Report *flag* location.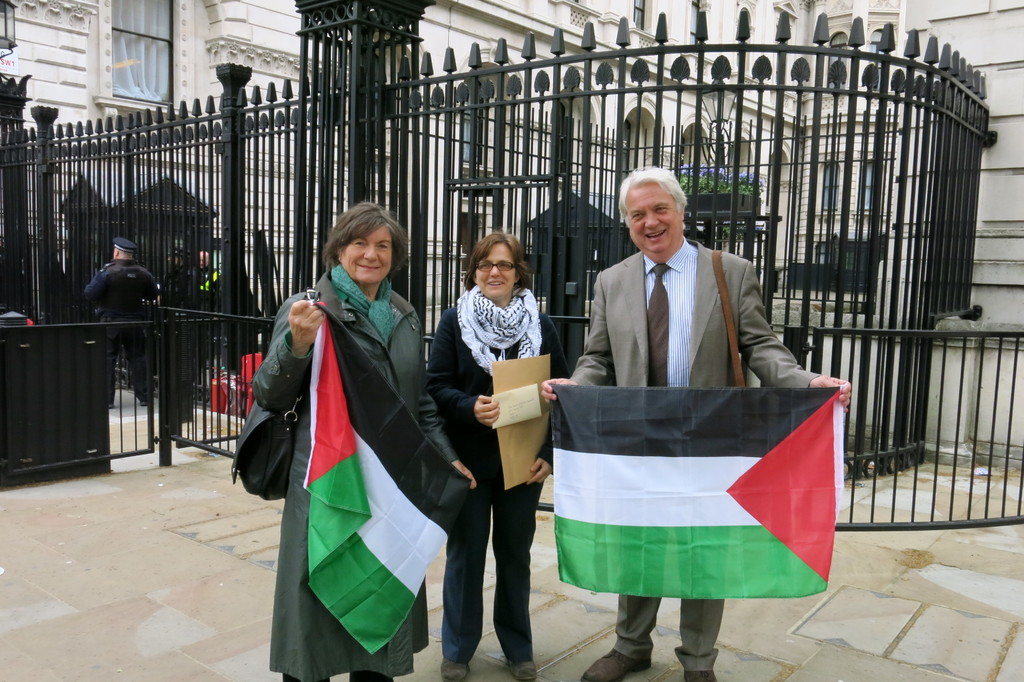
Report: locate(540, 383, 843, 601).
